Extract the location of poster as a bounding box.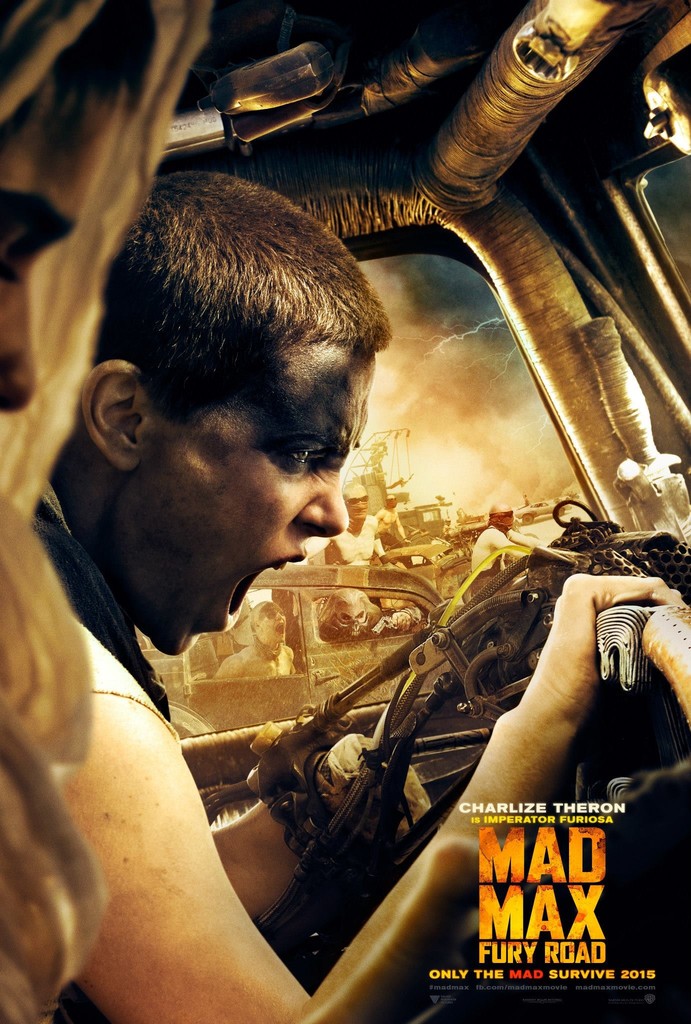
0, 0, 690, 1023.
